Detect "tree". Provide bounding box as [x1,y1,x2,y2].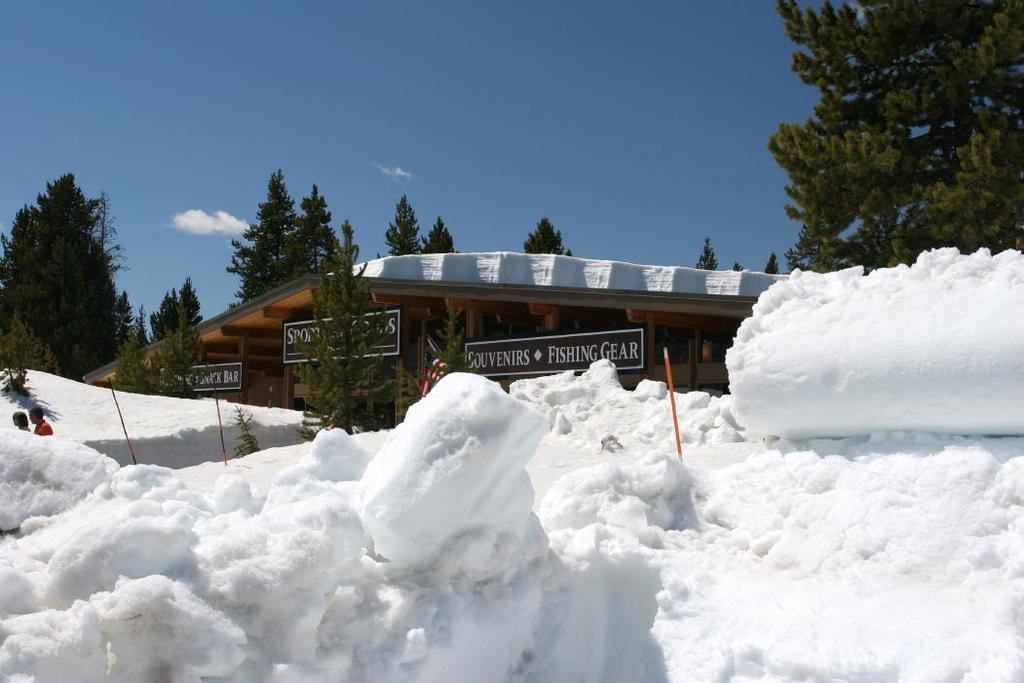
[763,250,782,277].
